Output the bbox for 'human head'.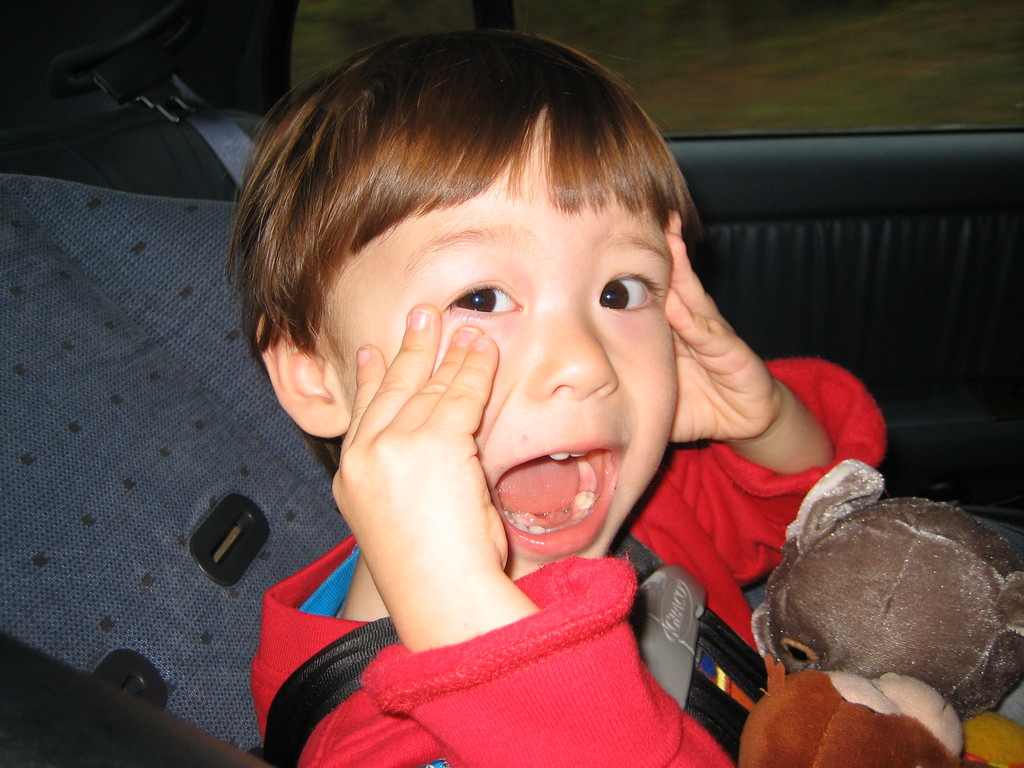
region(267, 47, 716, 508).
